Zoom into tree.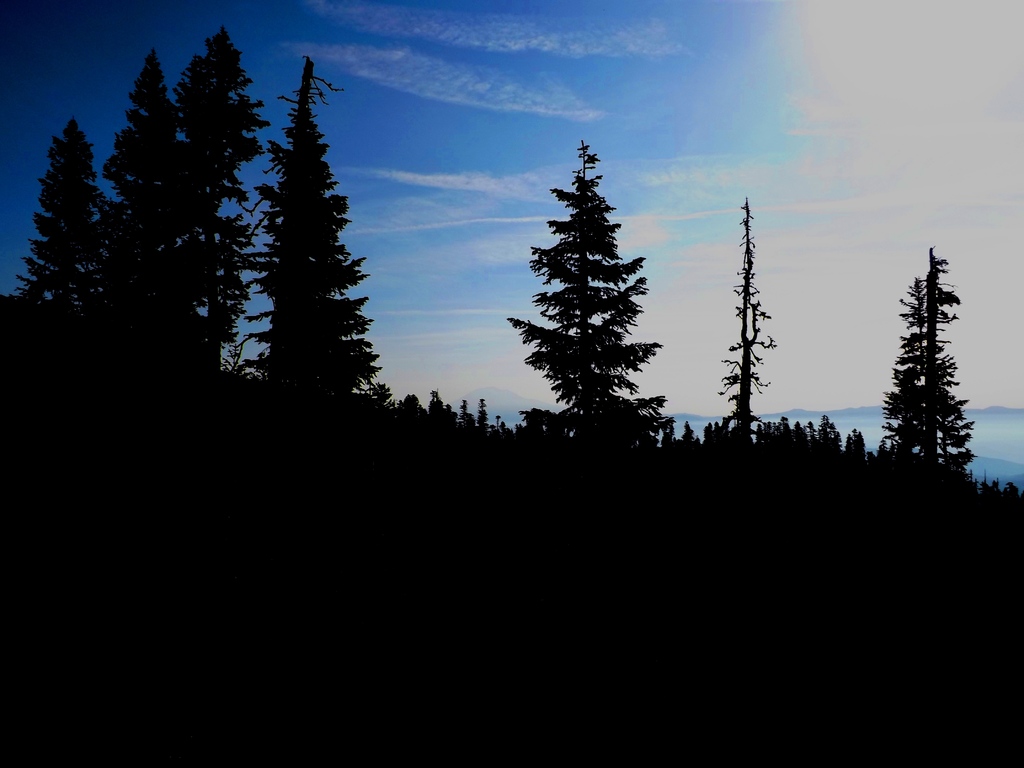
Zoom target: (91, 53, 182, 378).
